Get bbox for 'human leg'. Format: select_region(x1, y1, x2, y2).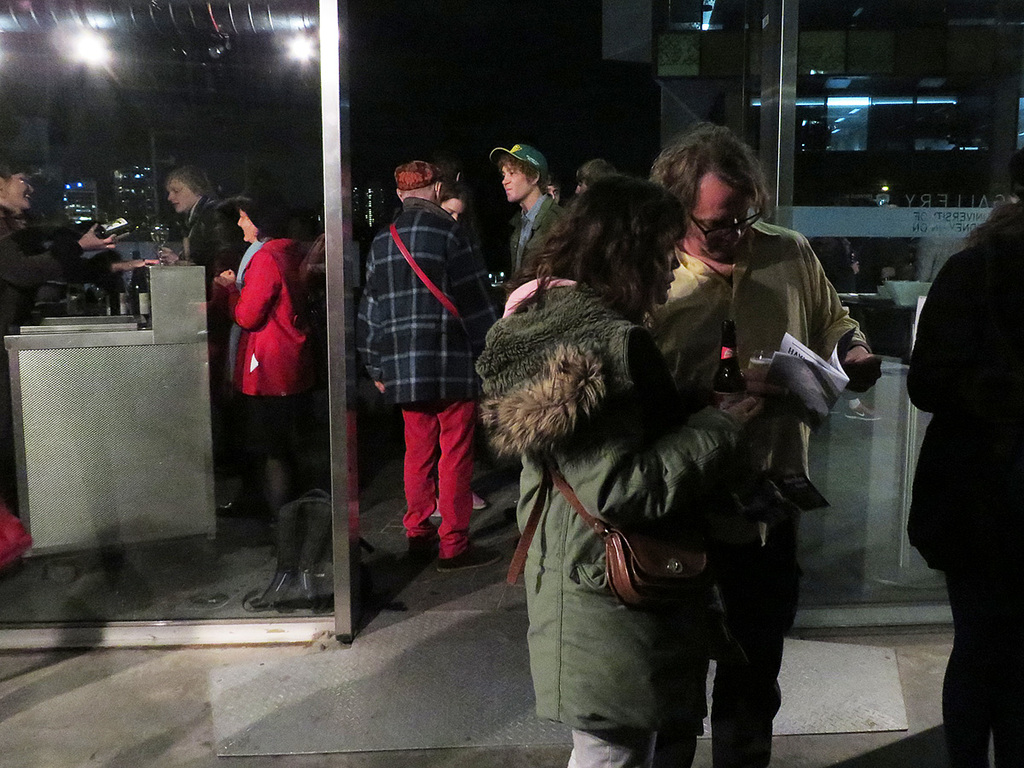
select_region(945, 567, 1011, 767).
